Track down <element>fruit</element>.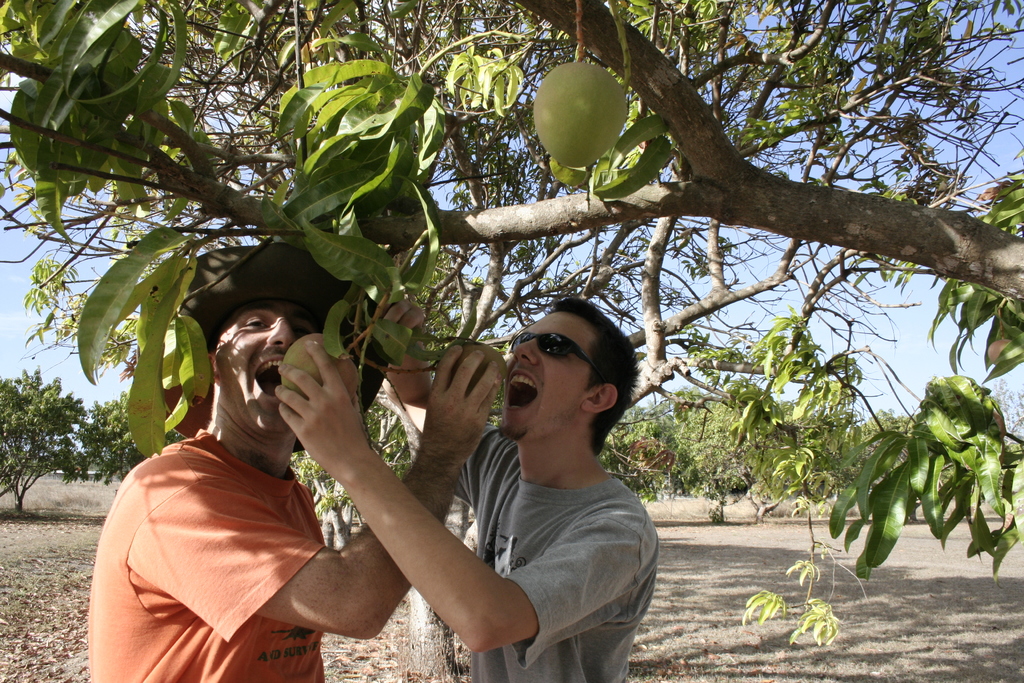
Tracked to (280,331,360,395).
